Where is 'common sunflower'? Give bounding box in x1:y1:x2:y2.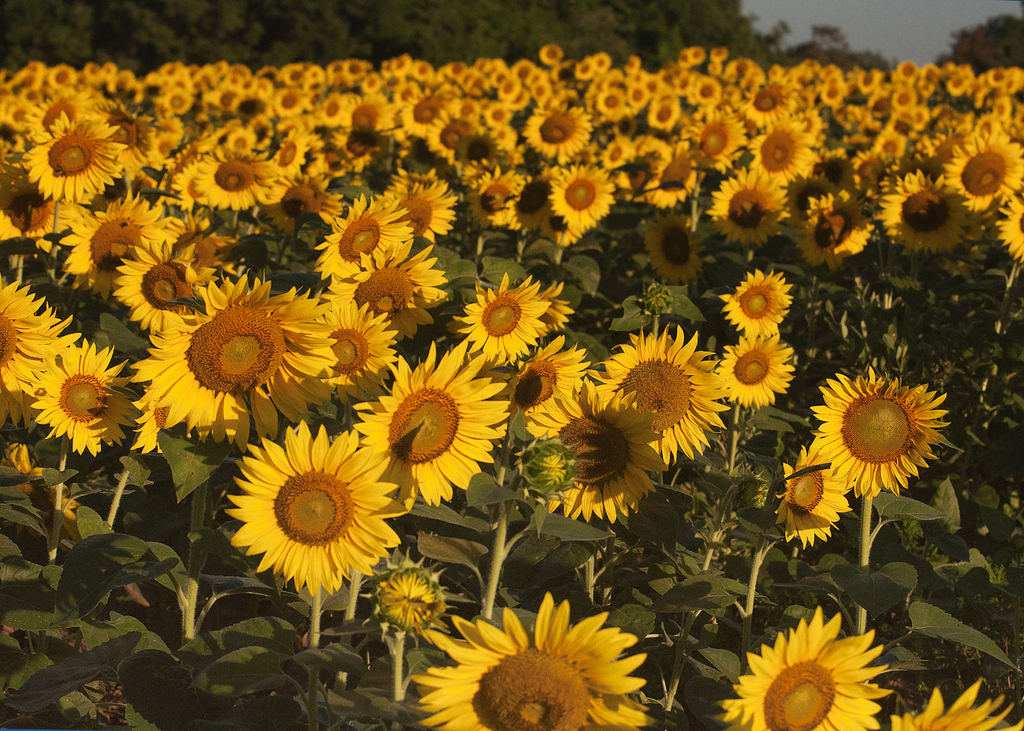
350:253:456:326.
